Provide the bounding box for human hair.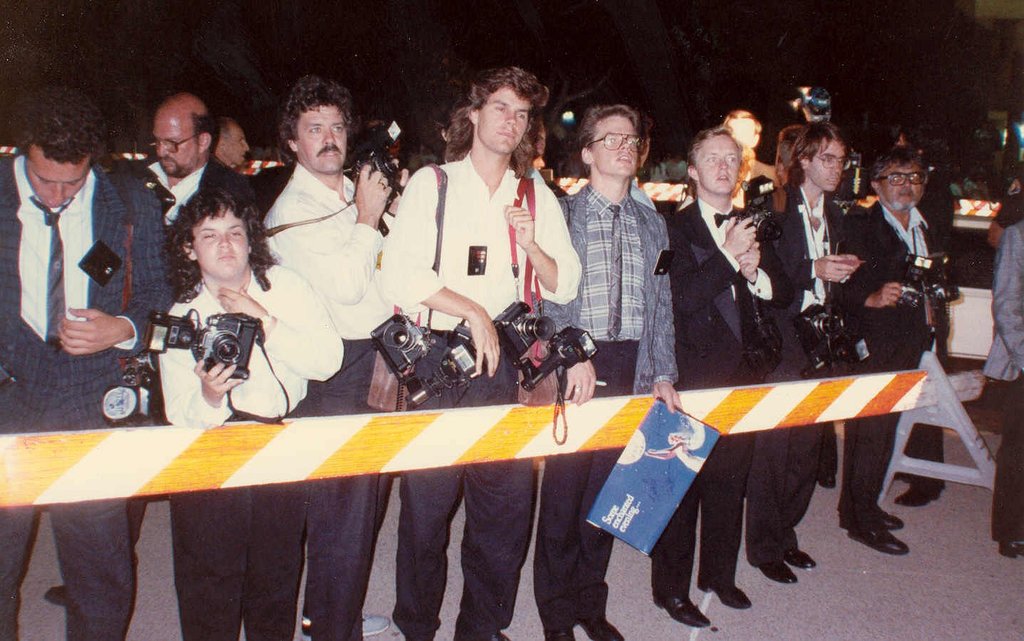
x1=688, y1=125, x2=745, y2=204.
